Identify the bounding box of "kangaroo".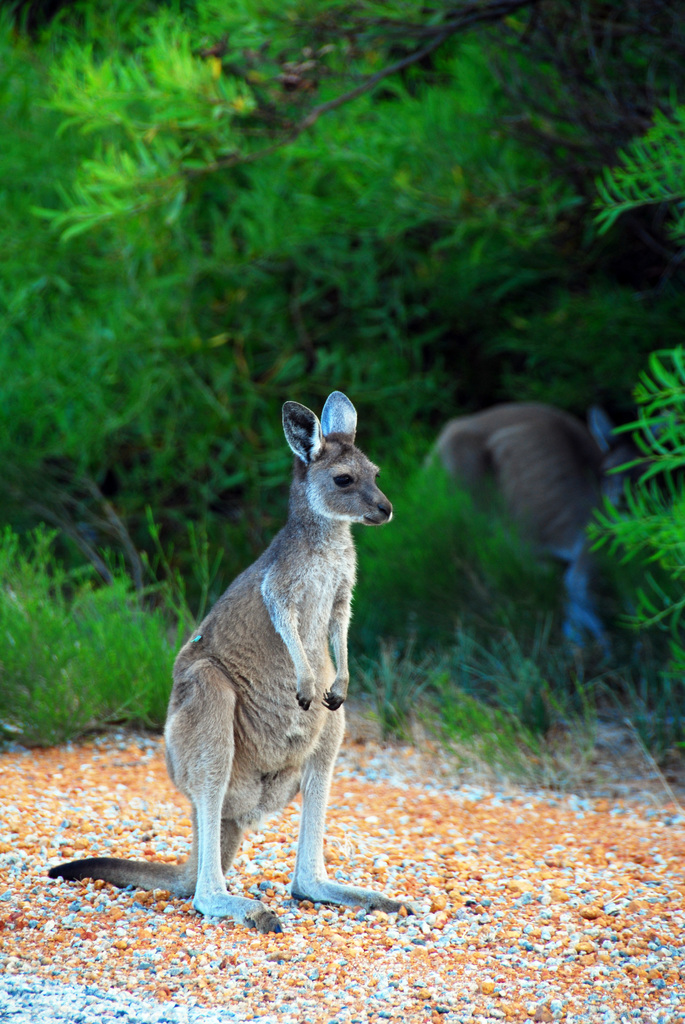
l=425, t=402, r=663, b=655.
